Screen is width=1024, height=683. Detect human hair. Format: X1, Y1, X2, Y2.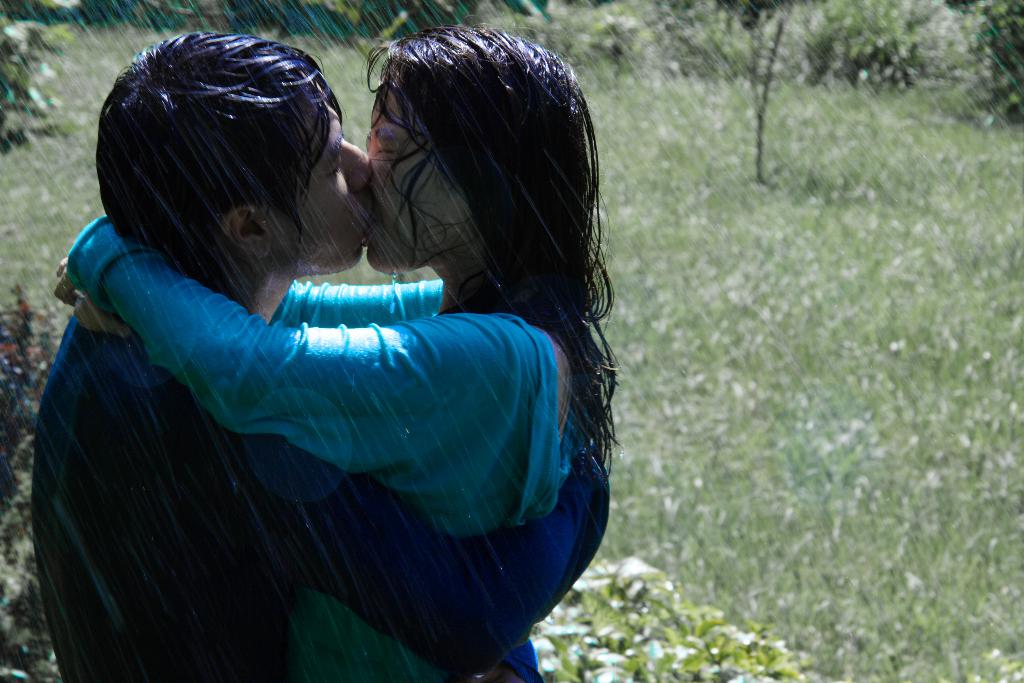
348, 13, 610, 479.
